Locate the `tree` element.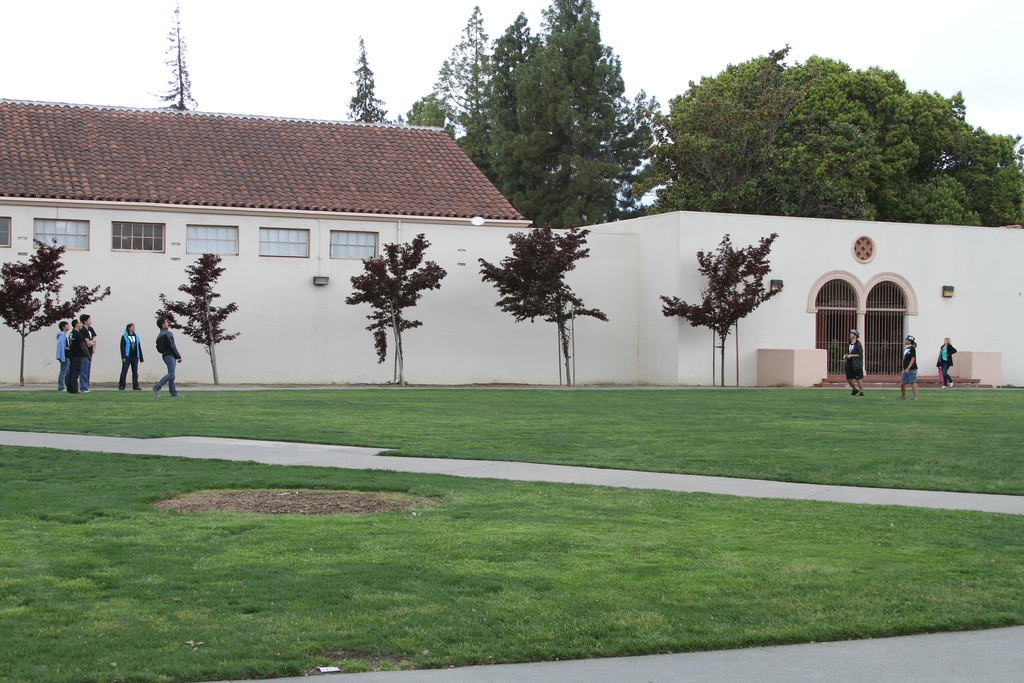
Element bbox: left=431, top=3, right=493, bottom=136.
